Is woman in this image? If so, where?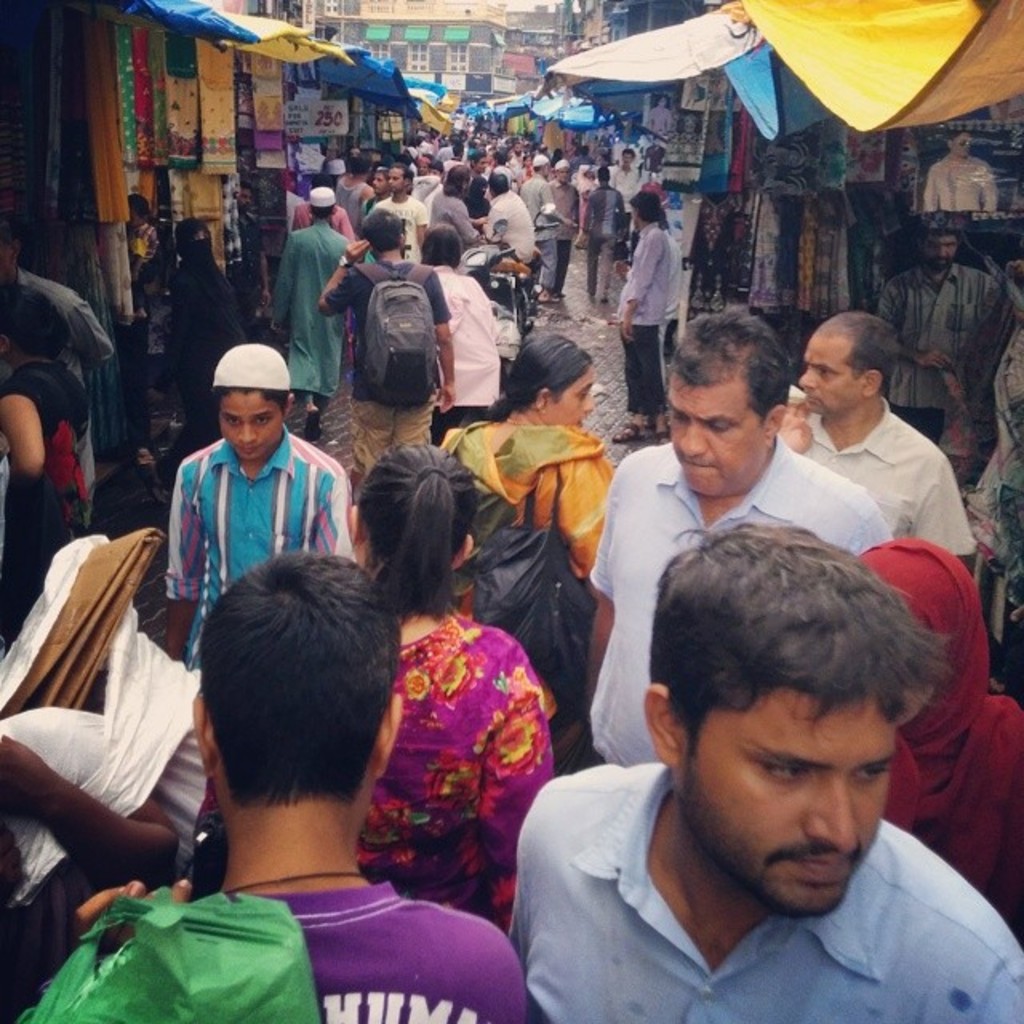
Yes, at box(0, 285, 88, 658).
